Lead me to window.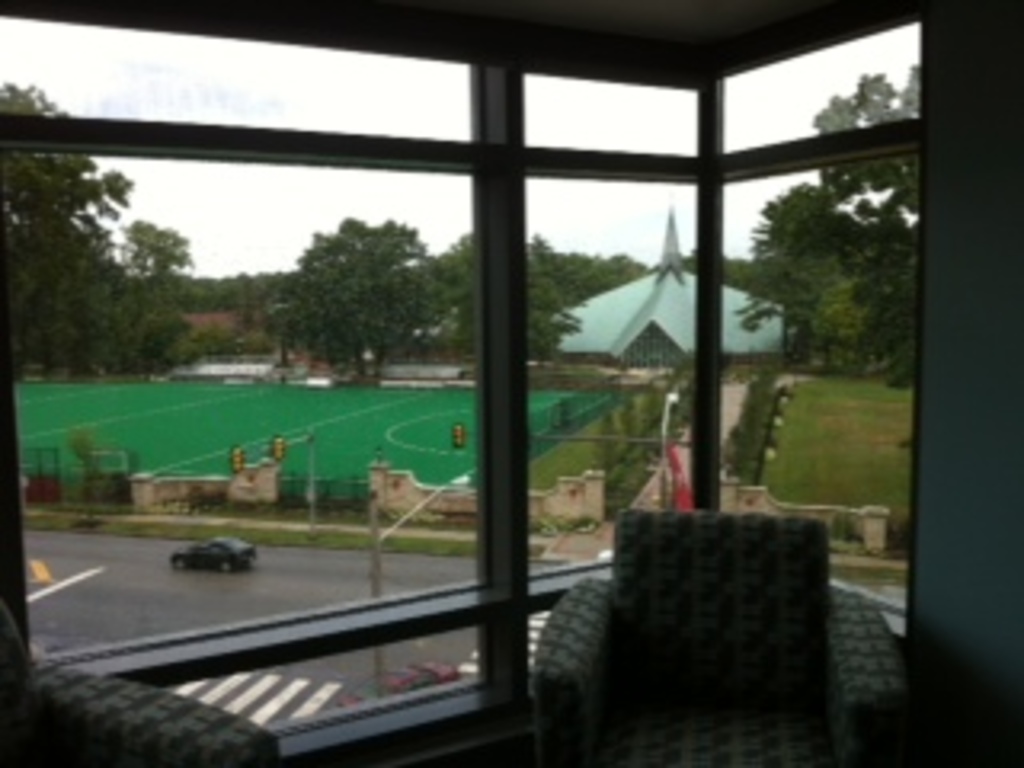
Lead to region(678, 16, 954, 576).
